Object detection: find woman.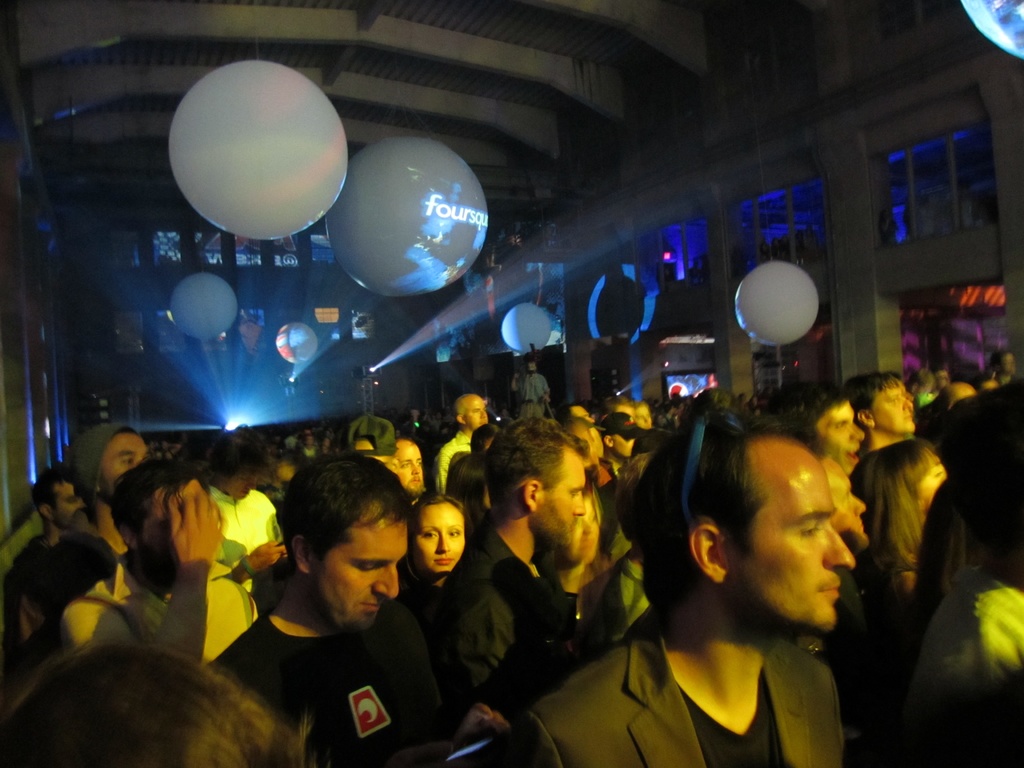
[392,486,476,625].
